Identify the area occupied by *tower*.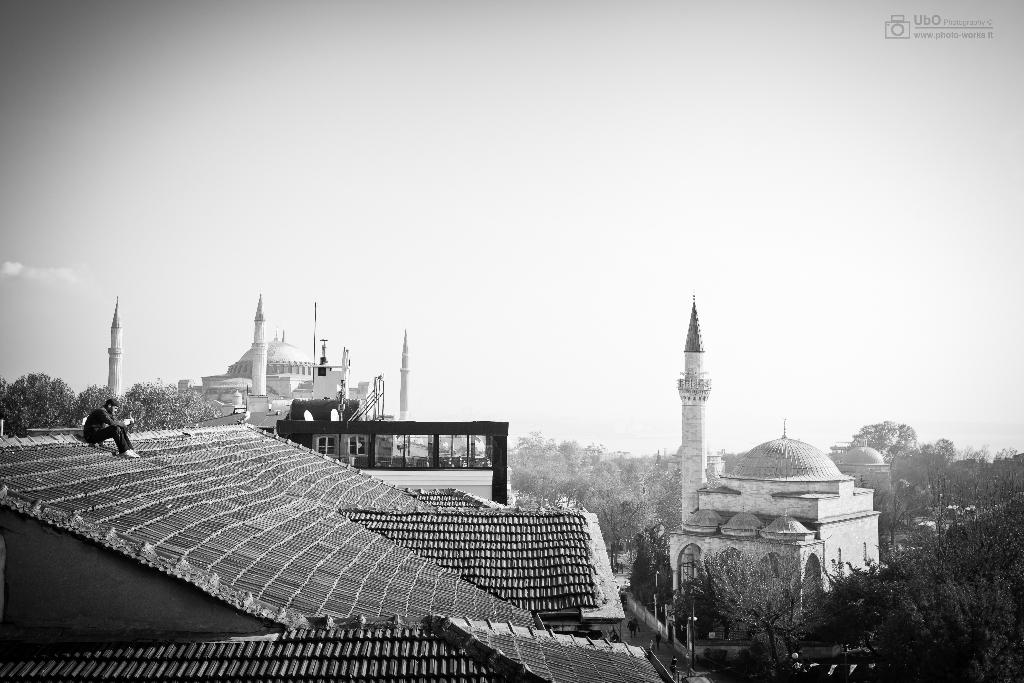
Area: [246,302,264,399].
